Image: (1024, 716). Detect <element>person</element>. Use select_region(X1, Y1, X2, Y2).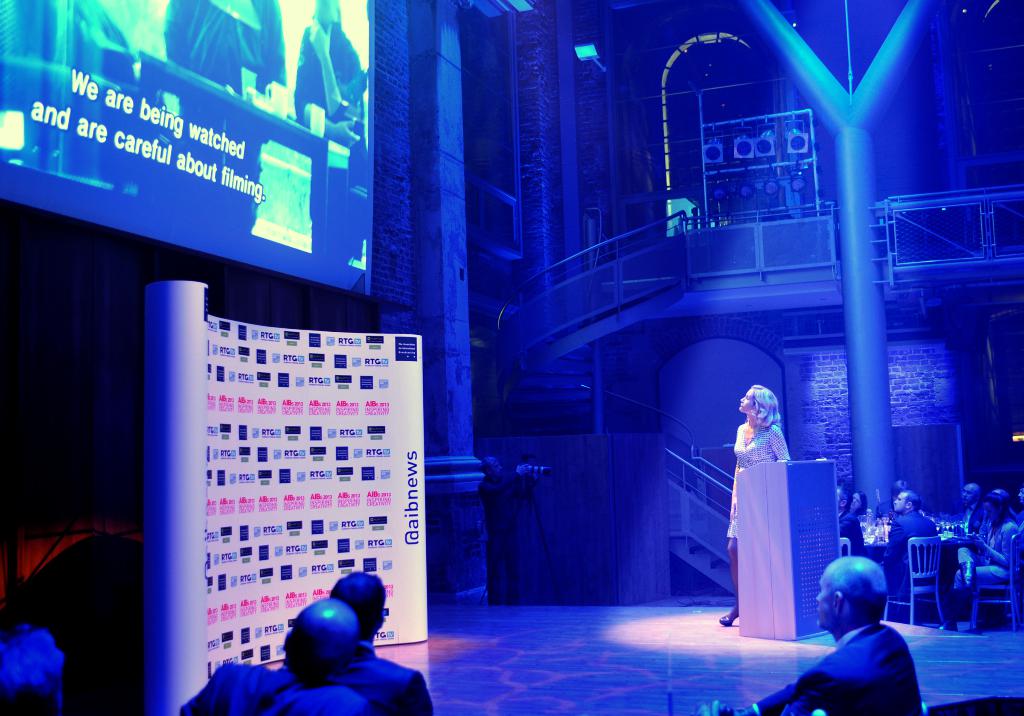
select_region(176, 595, 368, 715).
